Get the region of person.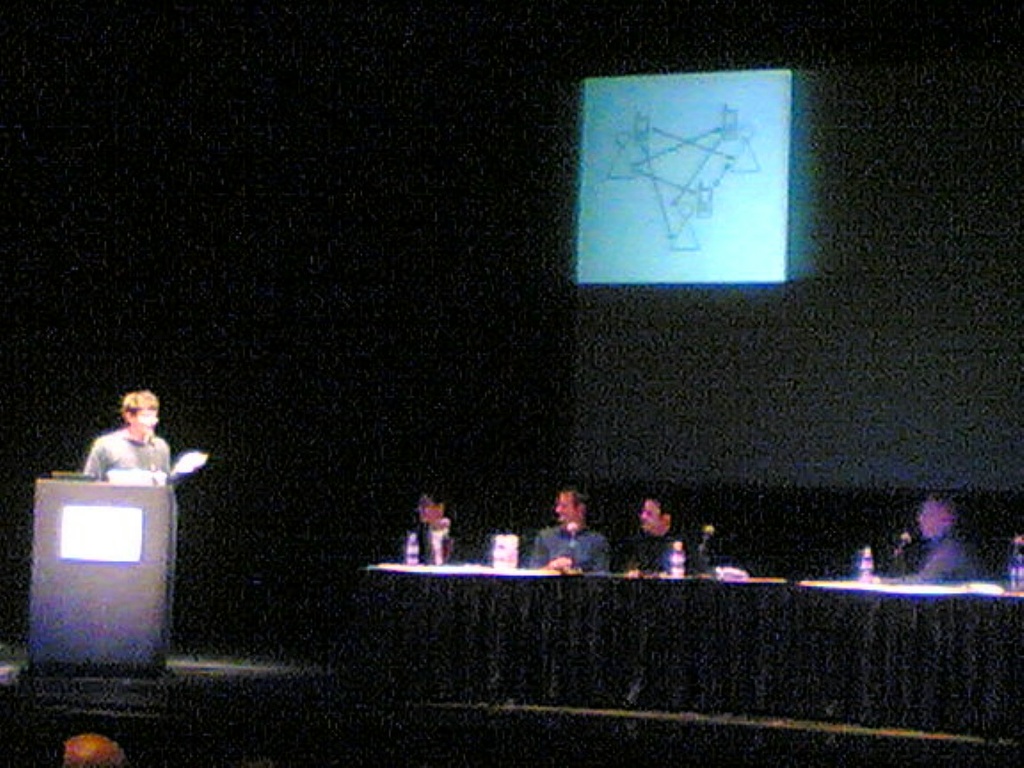
(627, 494, 717, 570).
